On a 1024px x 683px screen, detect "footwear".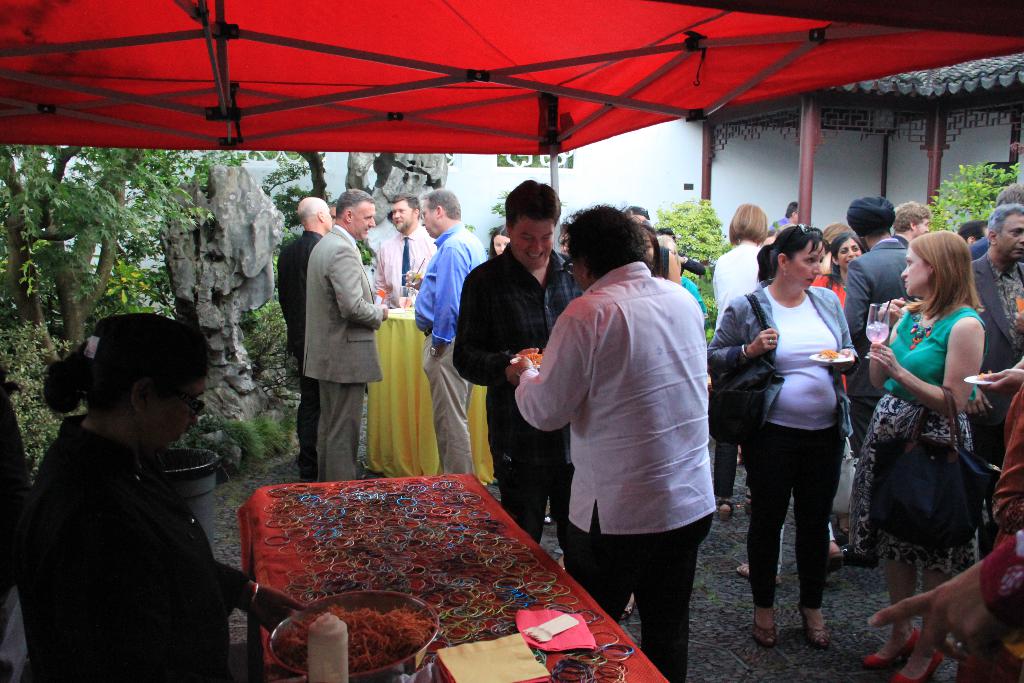
<bbox>554, 554, 565, 570</bbox>.
